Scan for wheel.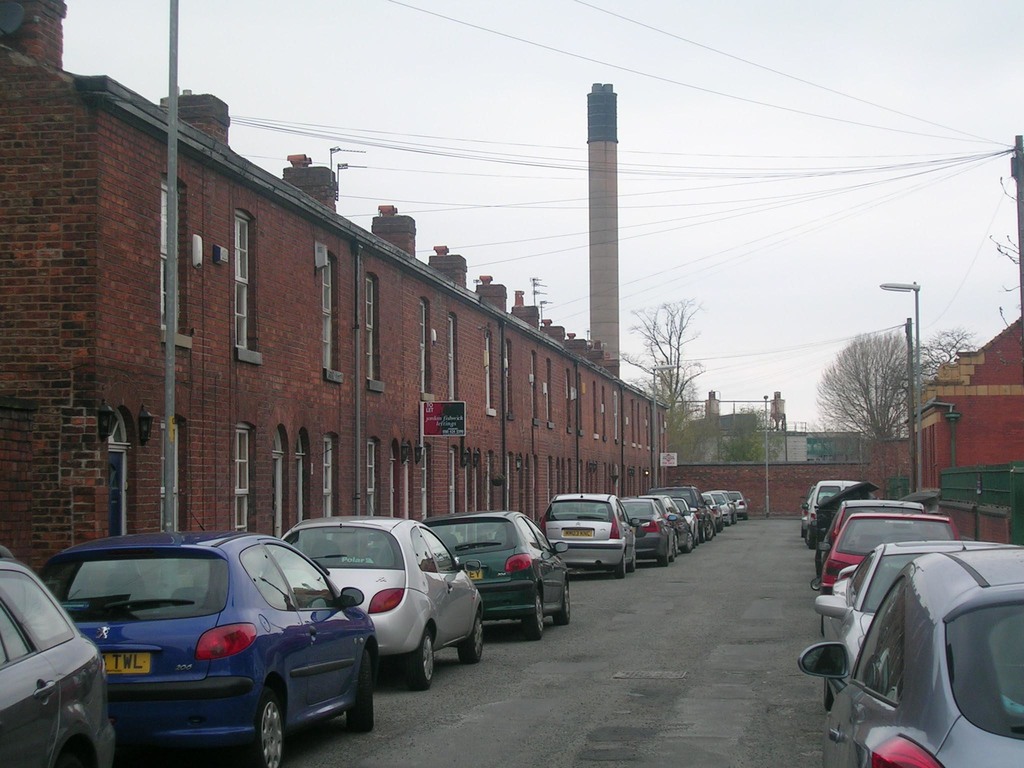
Scan result: [x1=657, y1=543, x2=669, y2=568].
